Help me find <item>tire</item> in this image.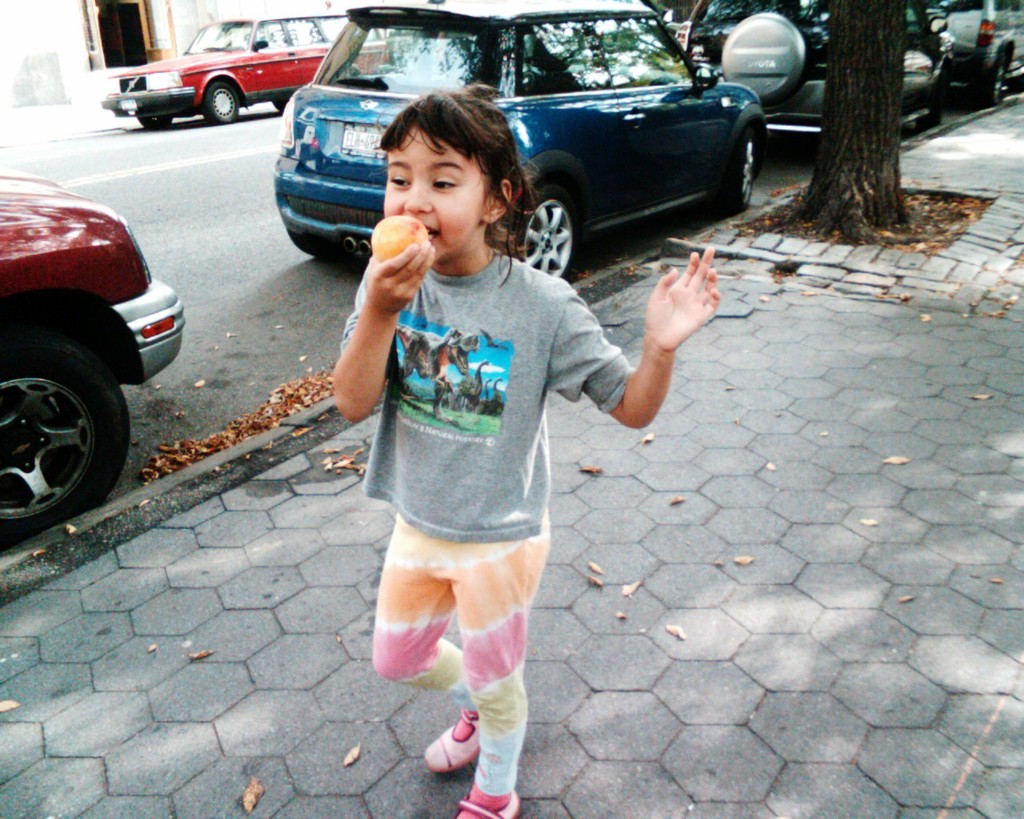
Found it: box(274, 100, 290, 110).
